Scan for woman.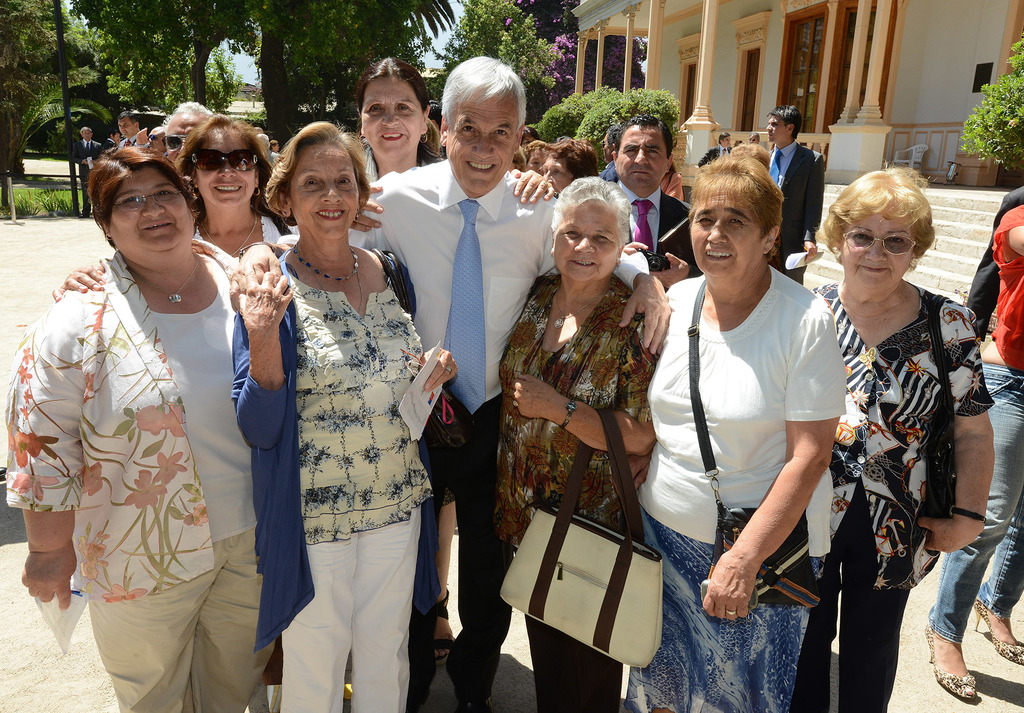
Scan result: 246:127:416:682.
